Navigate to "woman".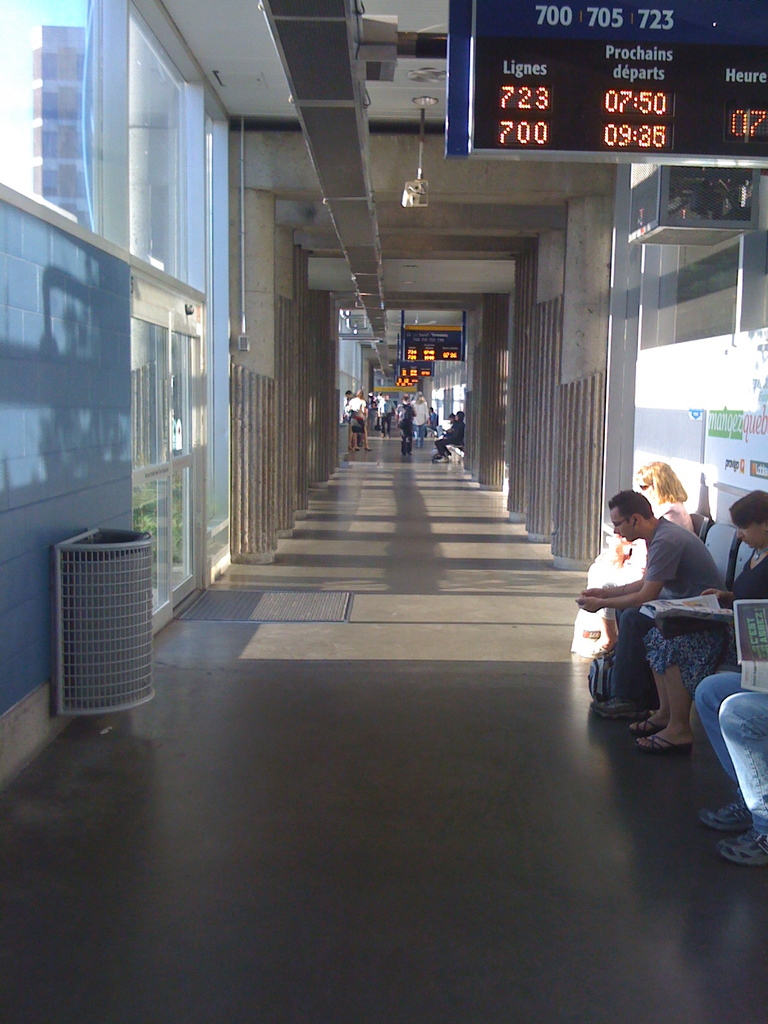
Navigation target: (347, 390, 374, 453).
